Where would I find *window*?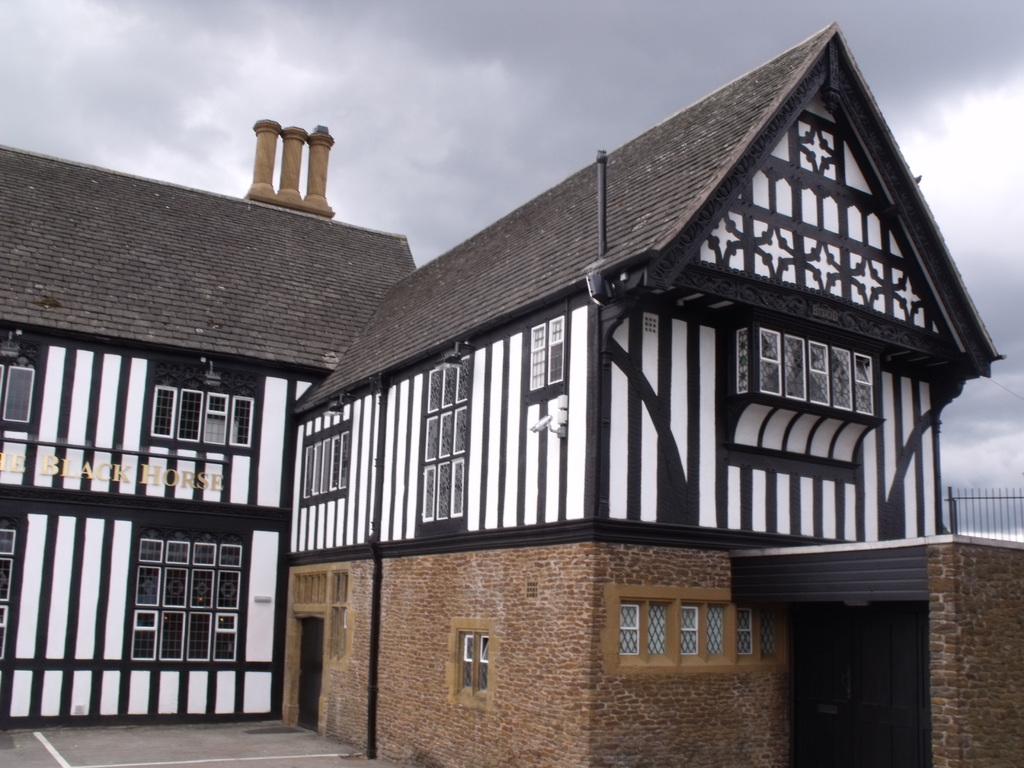
At Rect(417, 349, 476, 522).
